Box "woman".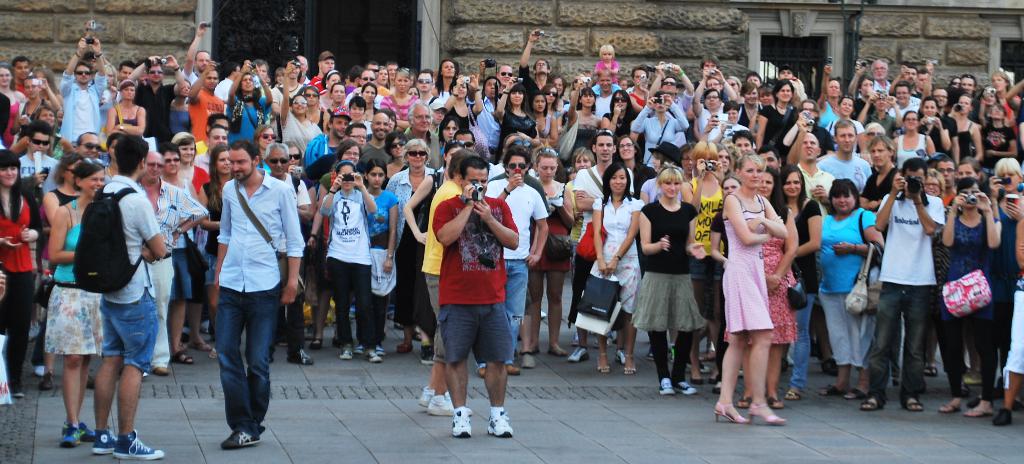
(x1=566, y1=66, x2=626, y2=140).
